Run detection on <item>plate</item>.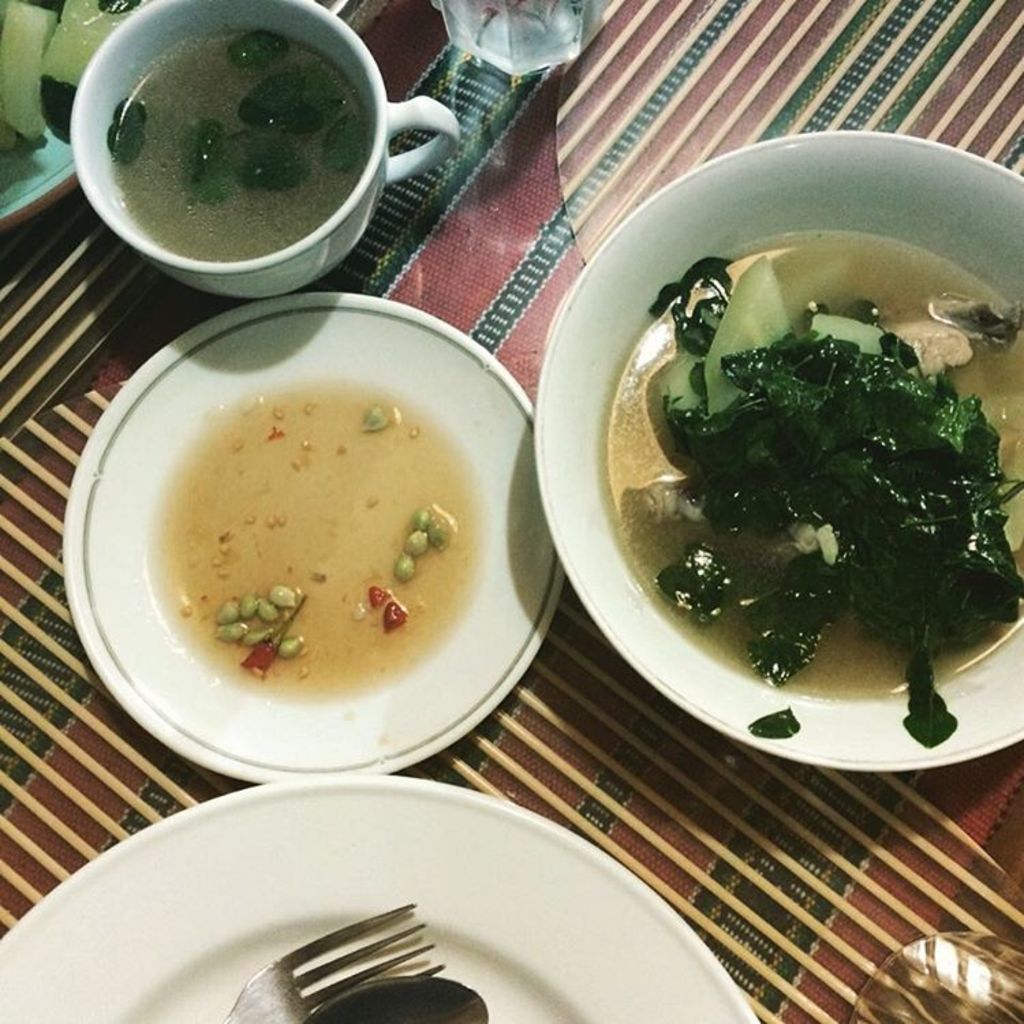
Result: locate(57, 289, 569, 778).
